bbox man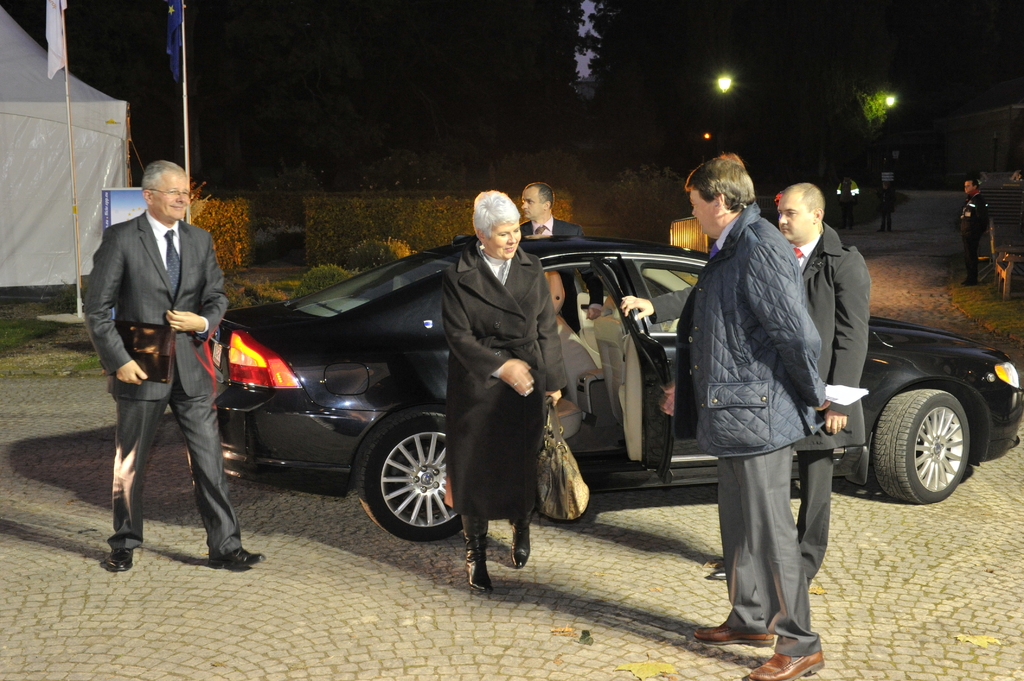
524,176,604,321
